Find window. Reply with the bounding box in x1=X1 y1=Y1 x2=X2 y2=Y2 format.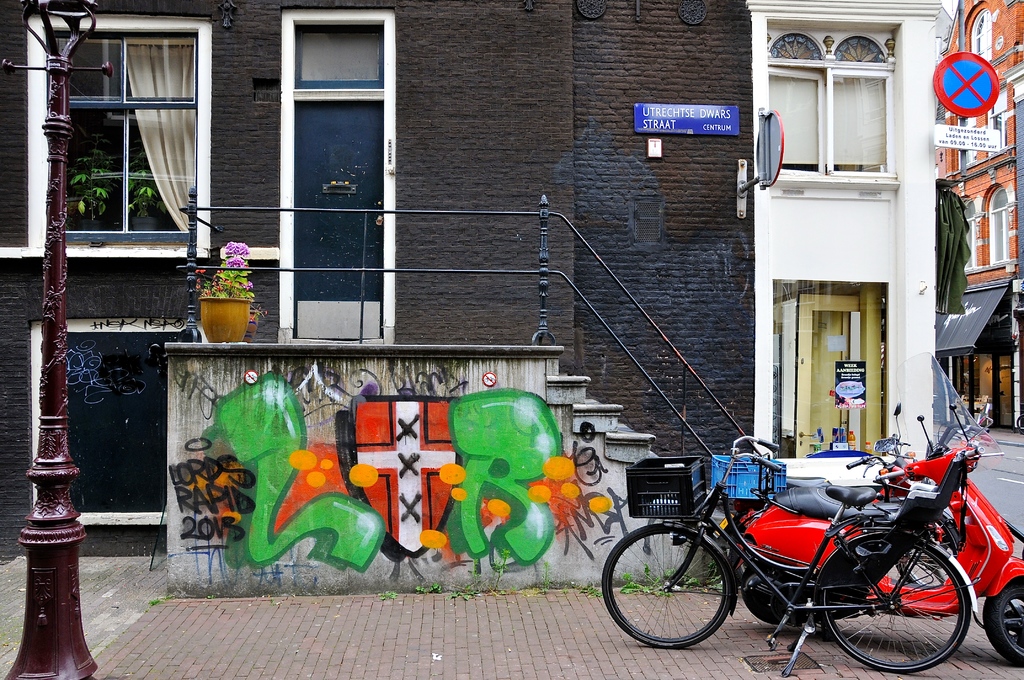
x1=960 y1=202 x2=976 y2=268.
